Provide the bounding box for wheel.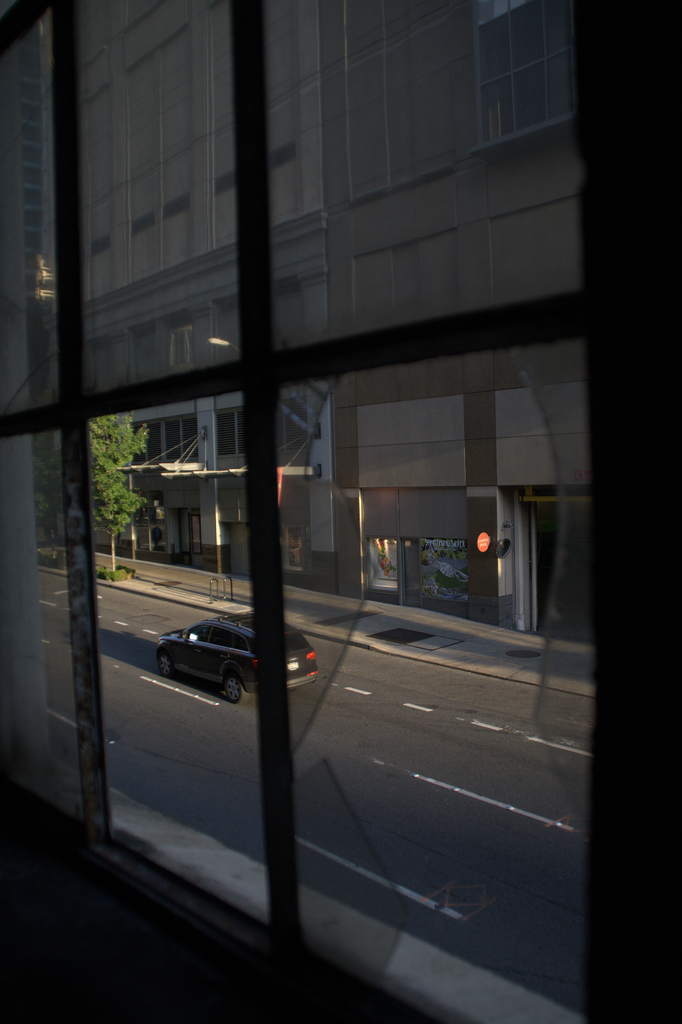
x1=223, y1=676, x2=253, y2=705.
